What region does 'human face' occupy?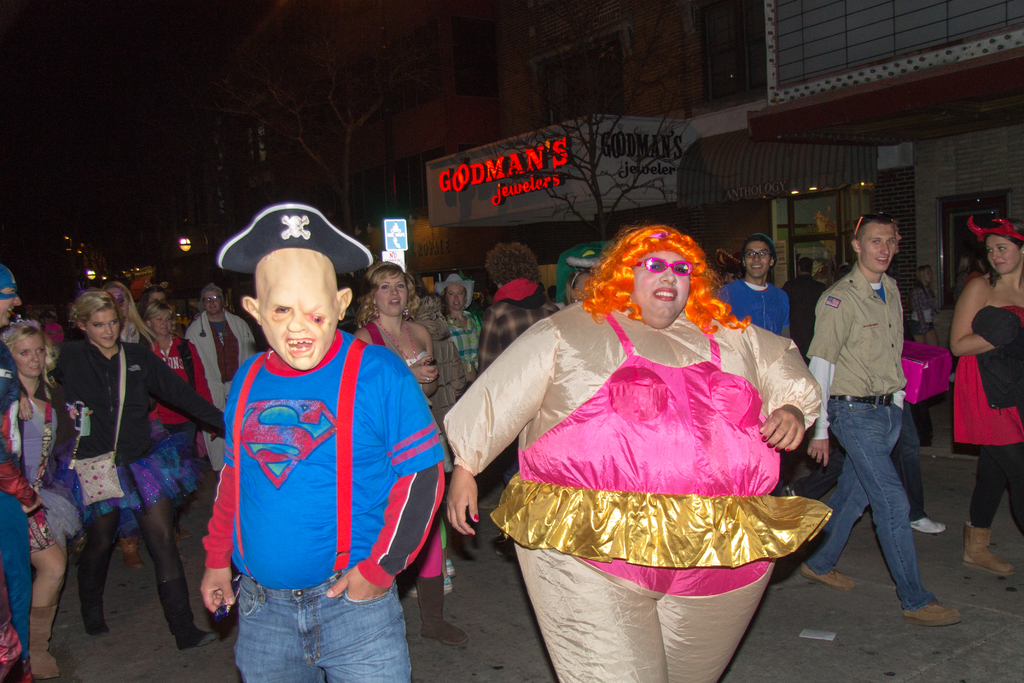
205,298,225,315.
